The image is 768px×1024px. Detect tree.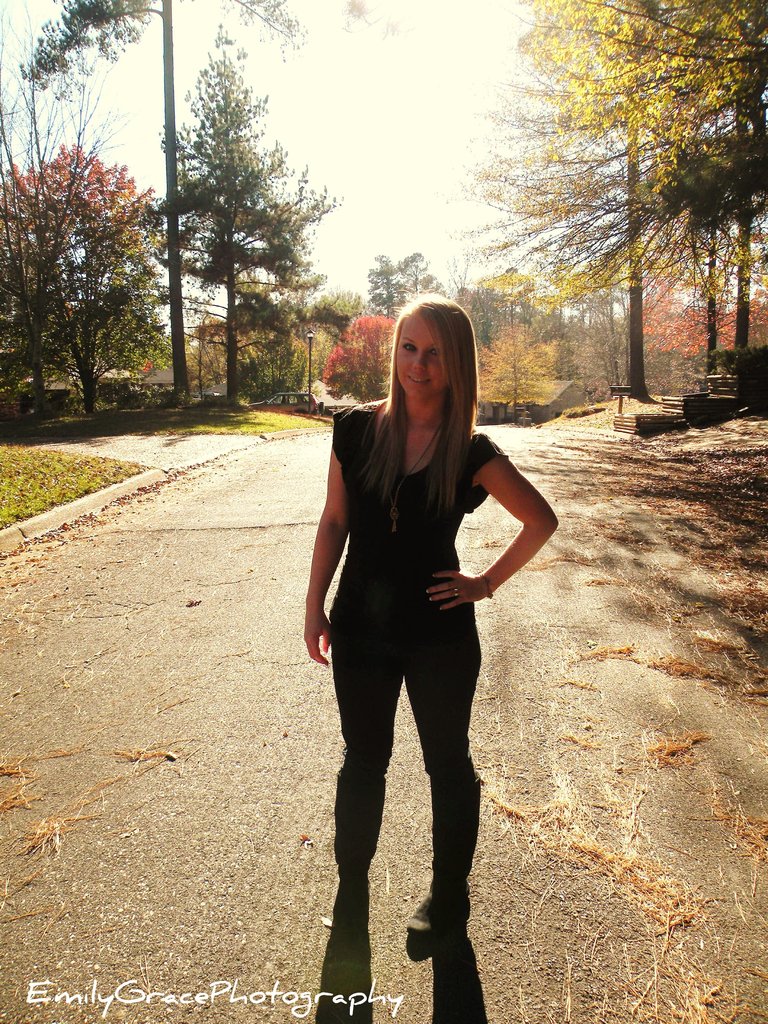
Detection: bbox=[147, 35, 329, 406].
